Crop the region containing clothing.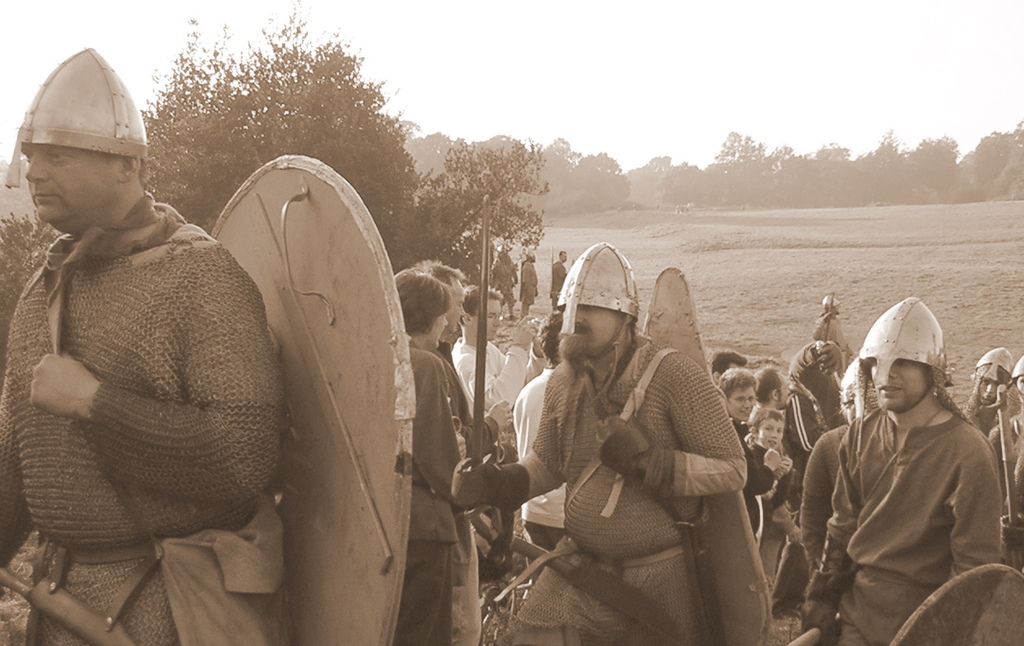
Crop region: bbox=[800, 423, 851, 560].
